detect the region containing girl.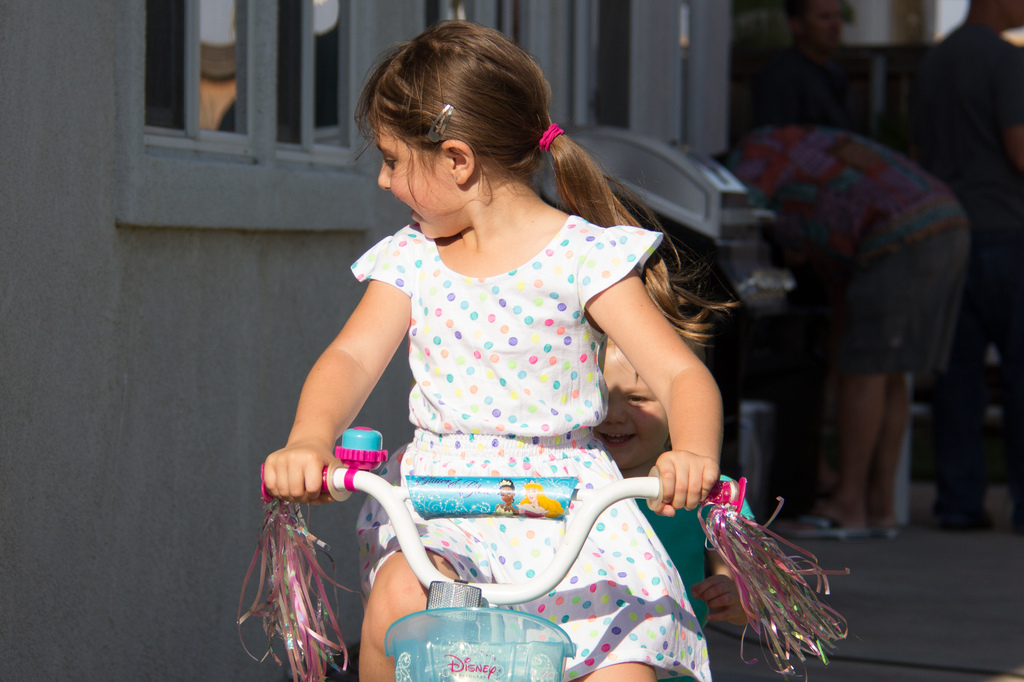
(left=260, top=15, right=732, bottom=681).
